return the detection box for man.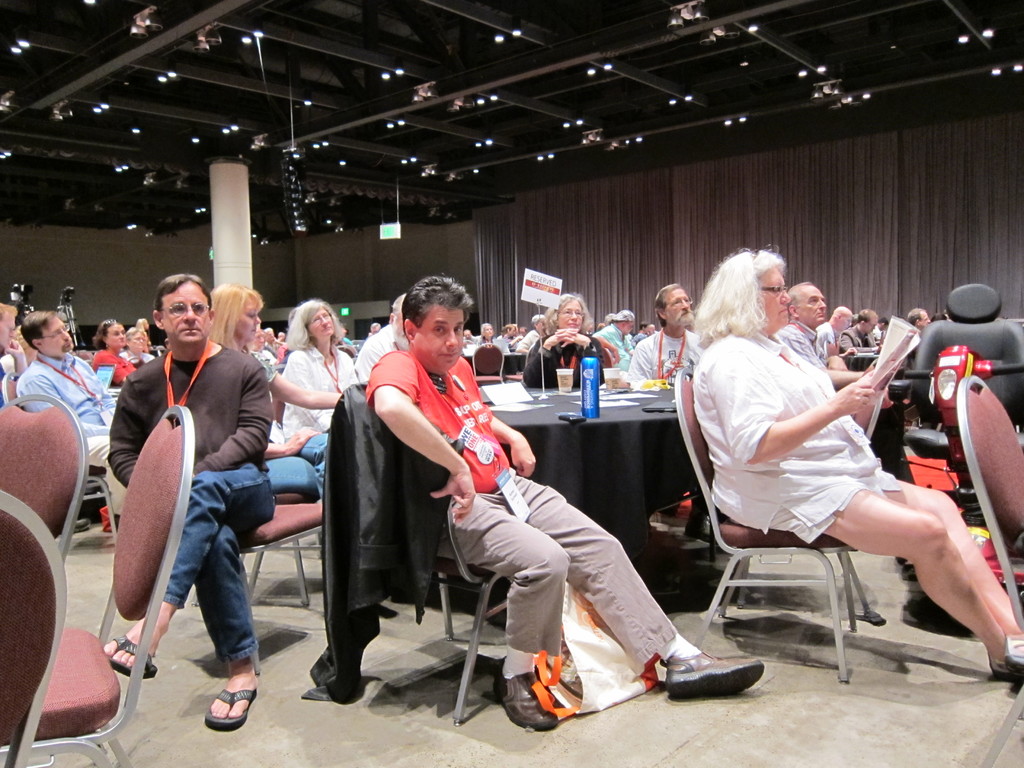
[x1=518, y1=326, x2=527, y2=338].
